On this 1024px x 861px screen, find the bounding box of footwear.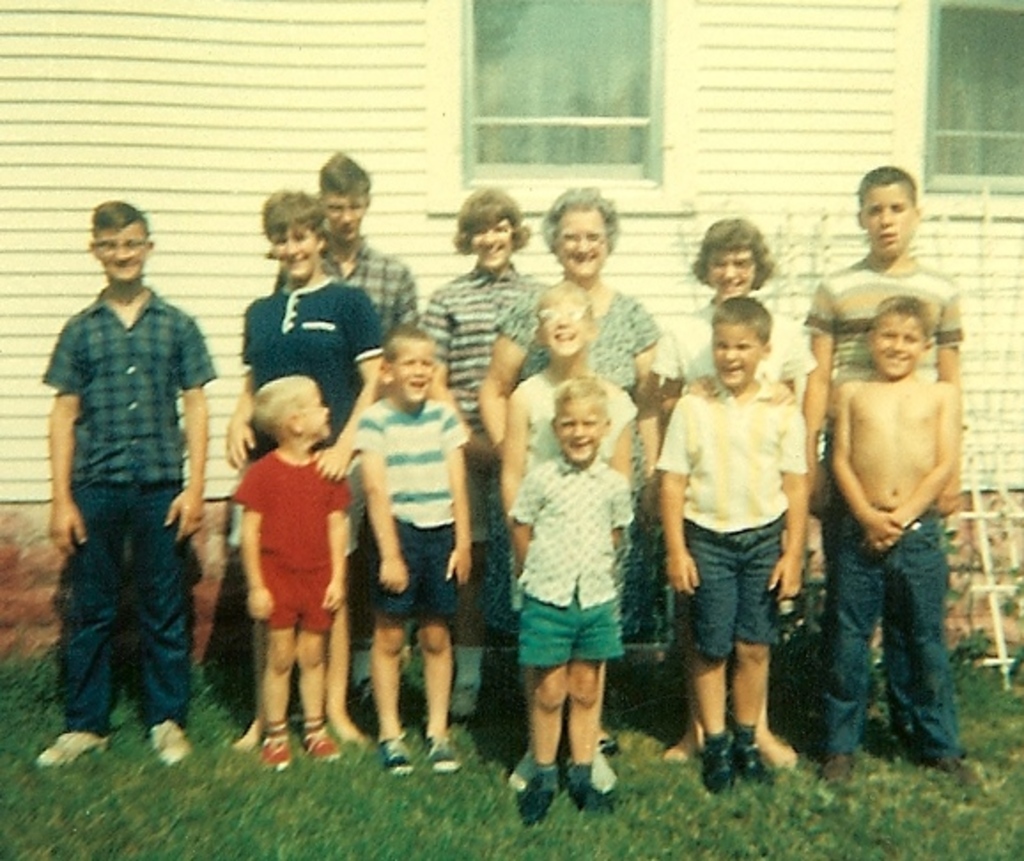
Bounding box: pyautogui.locateOnScreen(379, 726, 416, 778).
